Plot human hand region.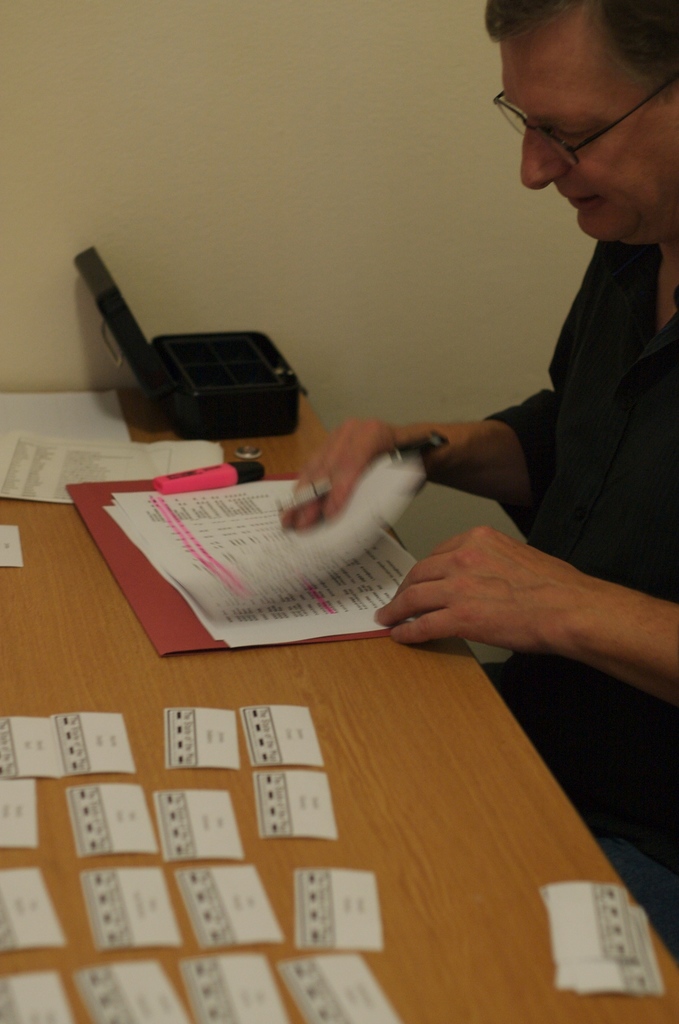
Plotted at left=275, top=412, right=417, bottom=529.
